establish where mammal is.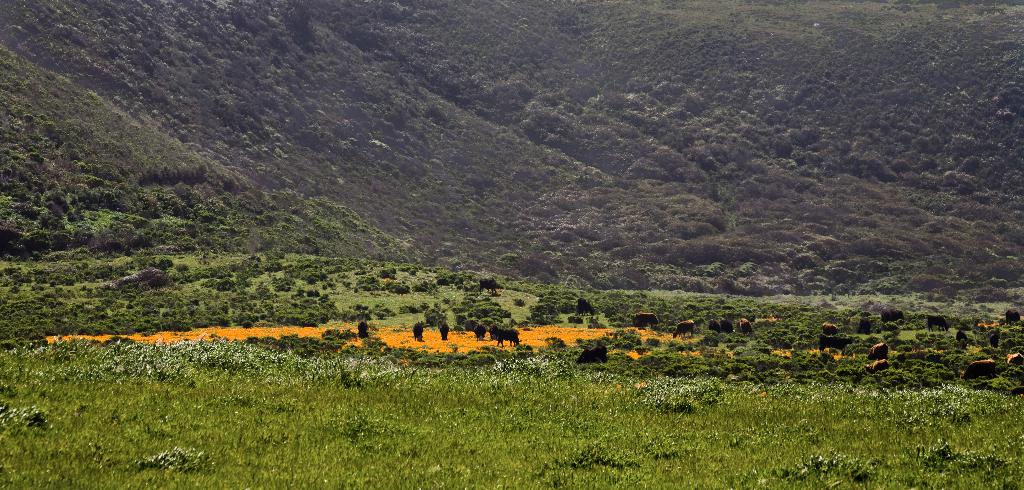
Established at [left=739, top=316, right=753, bottom=336].
